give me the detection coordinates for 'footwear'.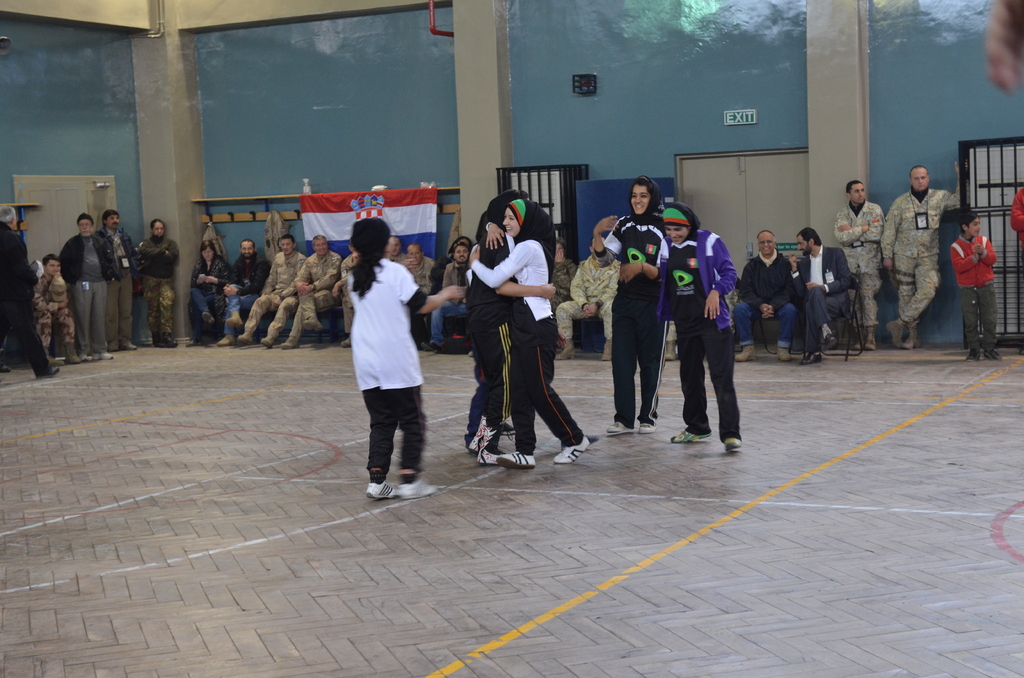
select_region(184, 339, 197, 348).
